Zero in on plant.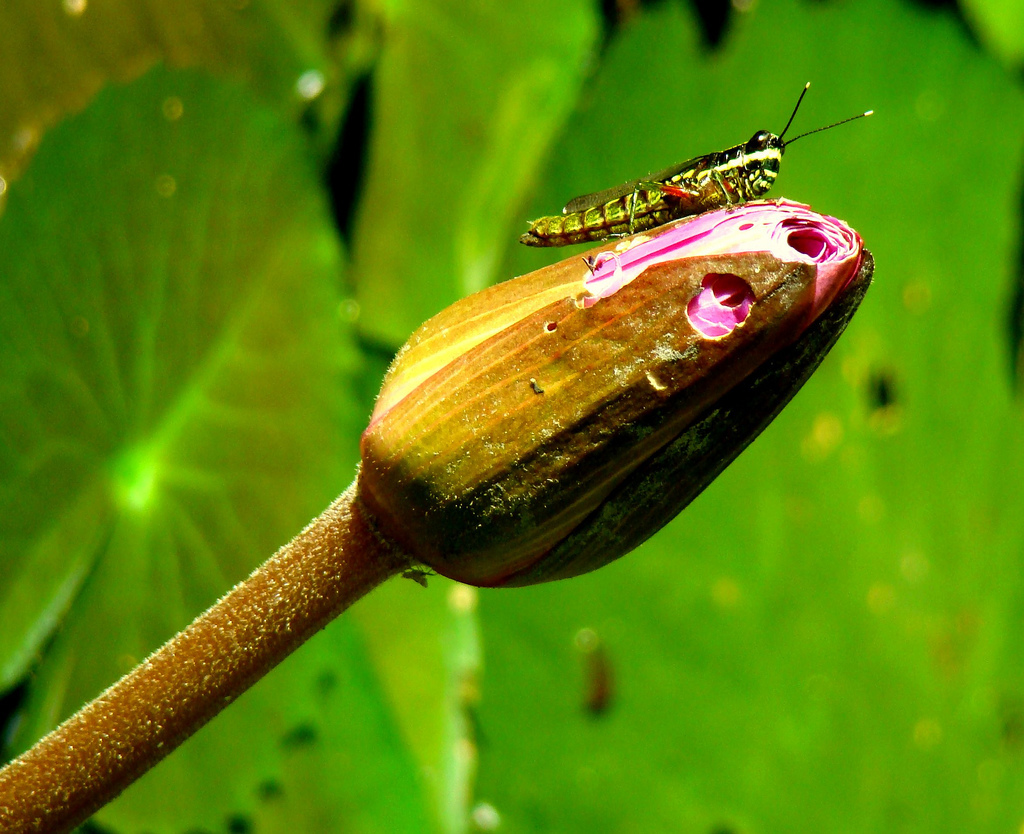
Zeroed in: box=[312, 0, 1023, 833].
